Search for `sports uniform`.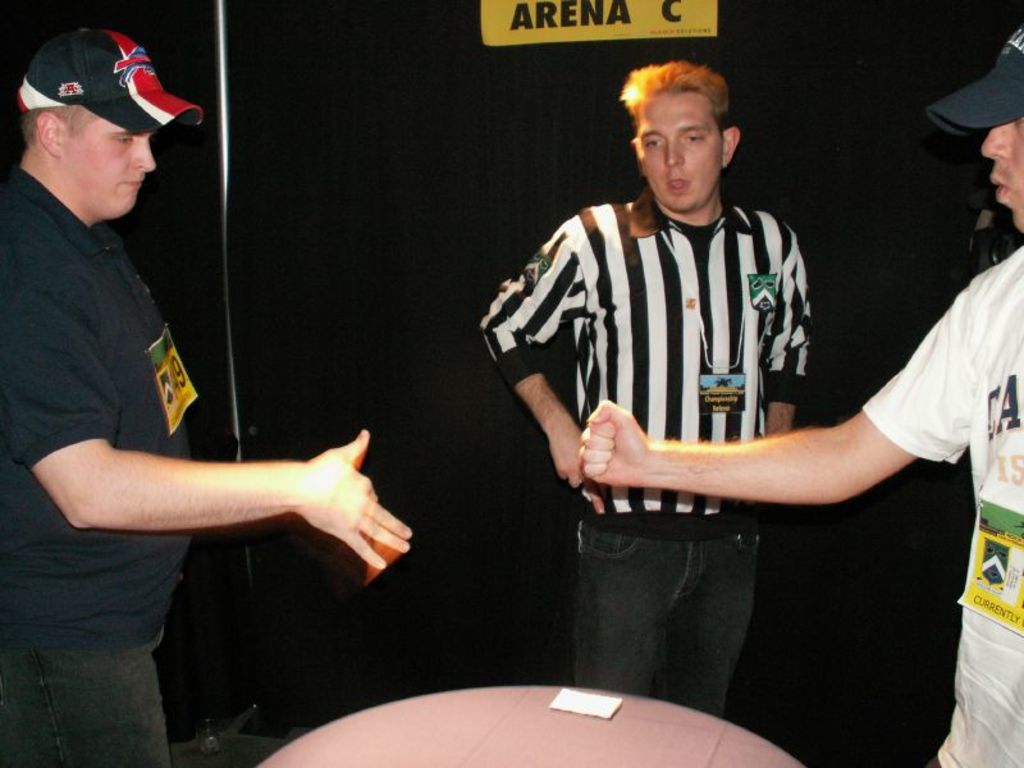
Found at l=856, t=238, r=1023, b=767.
